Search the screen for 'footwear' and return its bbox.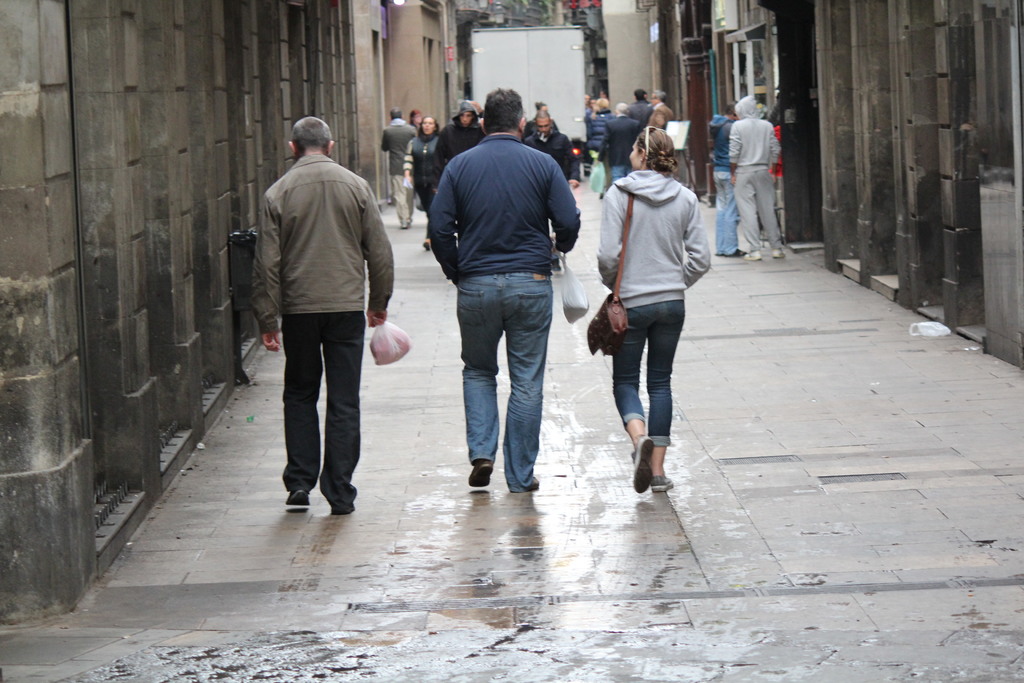
Found: box(333, 493, 356, 518).
